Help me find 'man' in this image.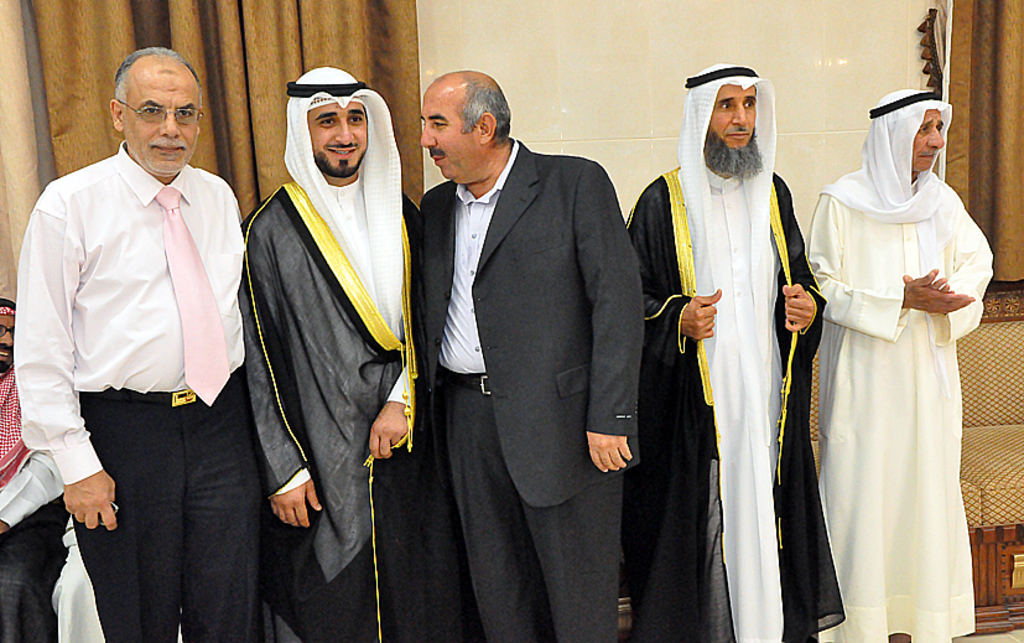
Found it: l=21, t=32, r=260, b=619.
